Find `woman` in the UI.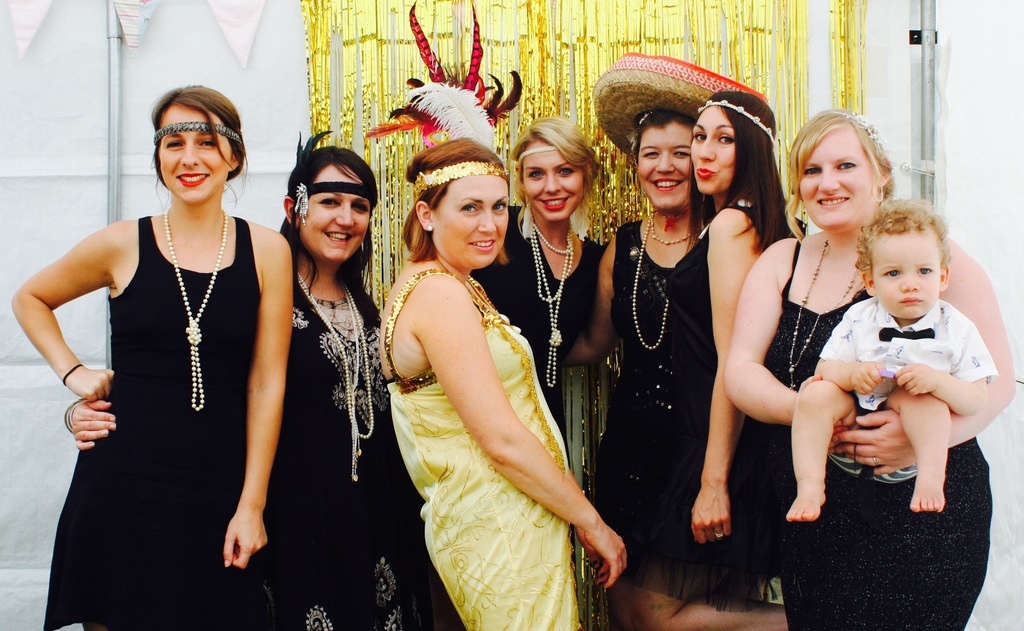
UI element at 560:105:714:630.
